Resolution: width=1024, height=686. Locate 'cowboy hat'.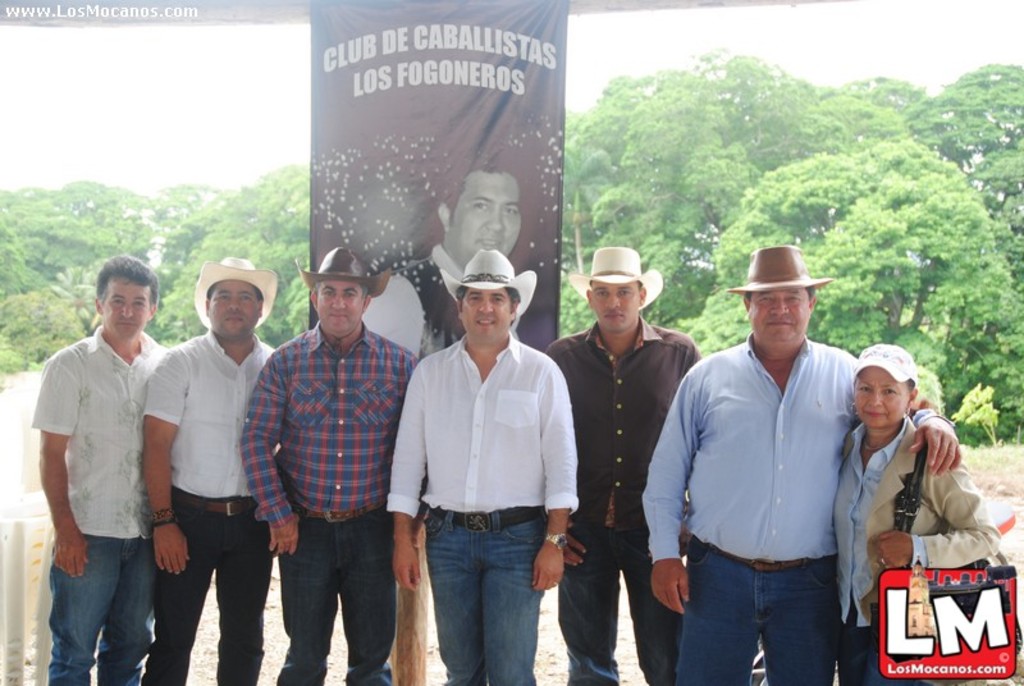
{"x1": 288, "y1": 241, "x2": 388, "y2": 297}.
